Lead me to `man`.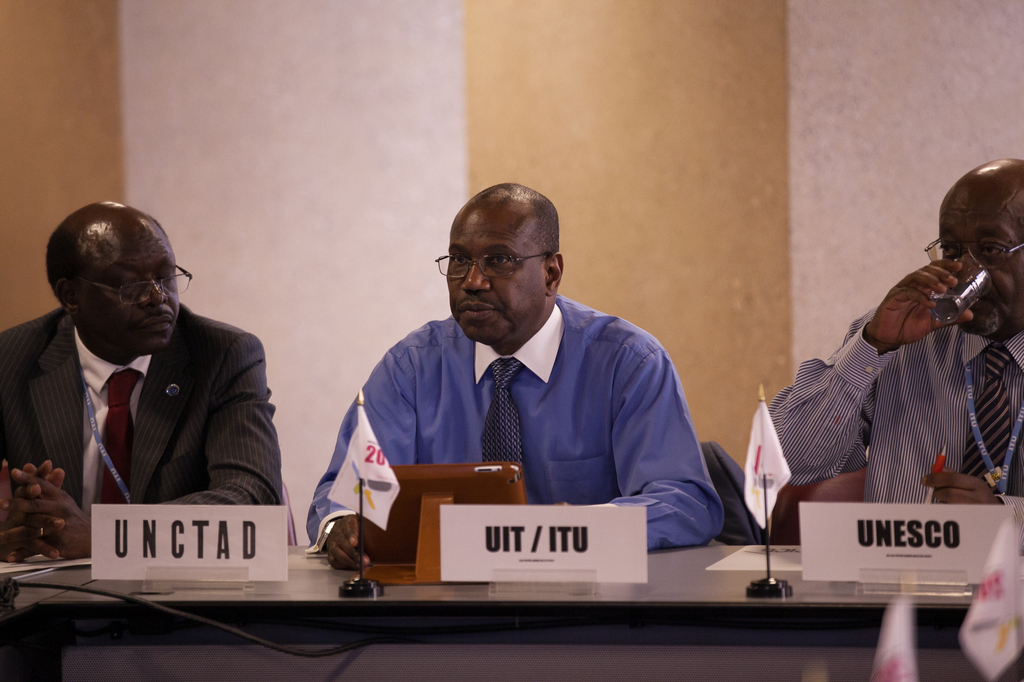
Lead to 4,203,287,567.
